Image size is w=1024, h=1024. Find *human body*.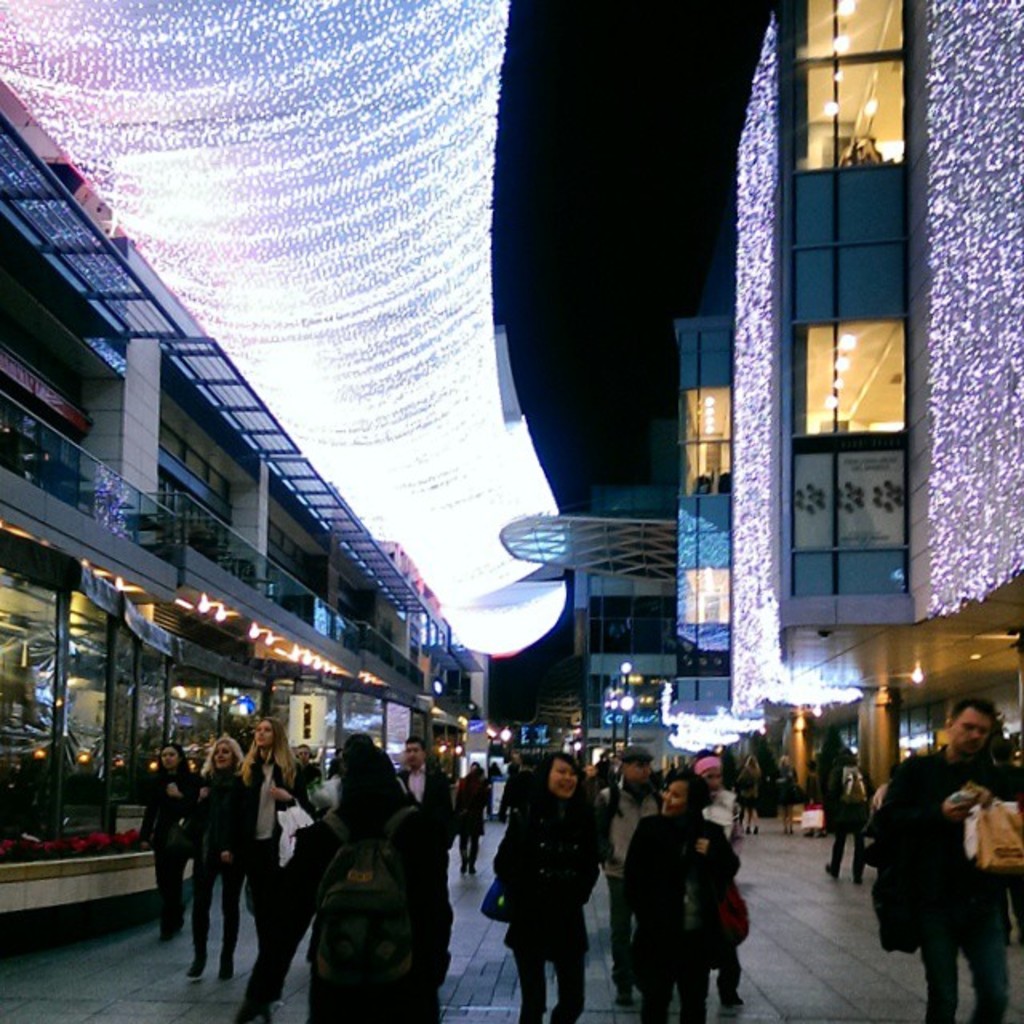
pyautogui.locateOnScreen(398, 734, 450, 843).
